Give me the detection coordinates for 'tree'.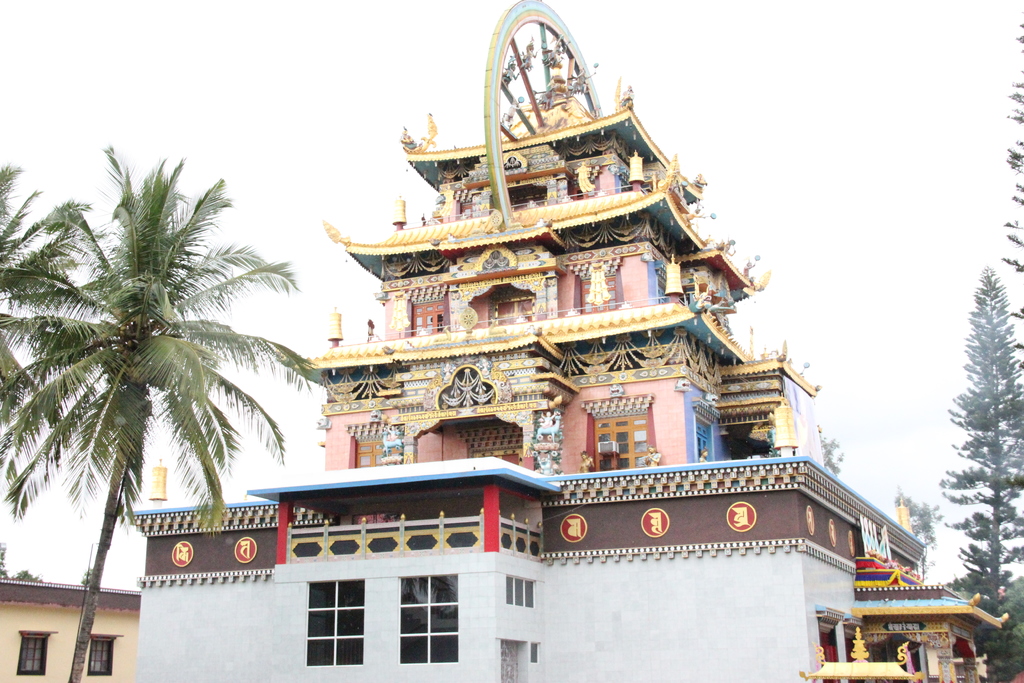
(x1=937, y1=259, x2=1022, y2=623).
